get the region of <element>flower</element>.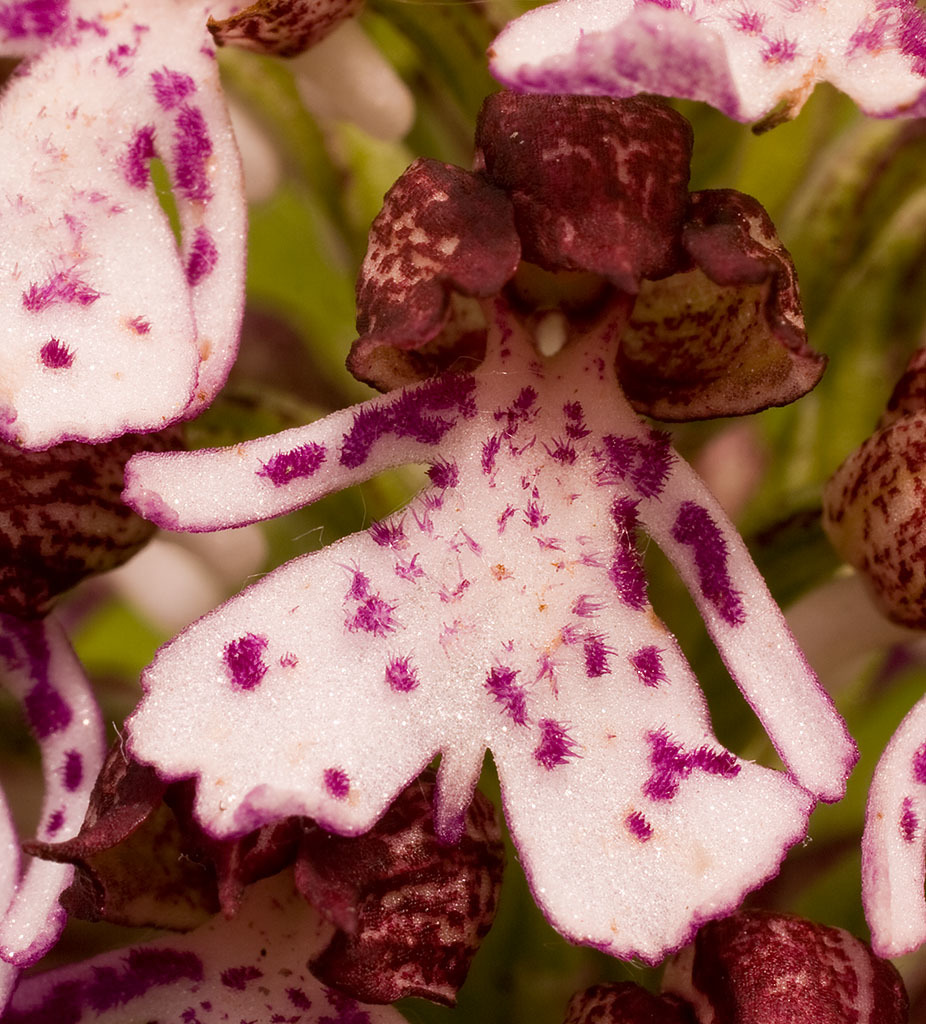
Rect(27, 777, 483, 1023).
